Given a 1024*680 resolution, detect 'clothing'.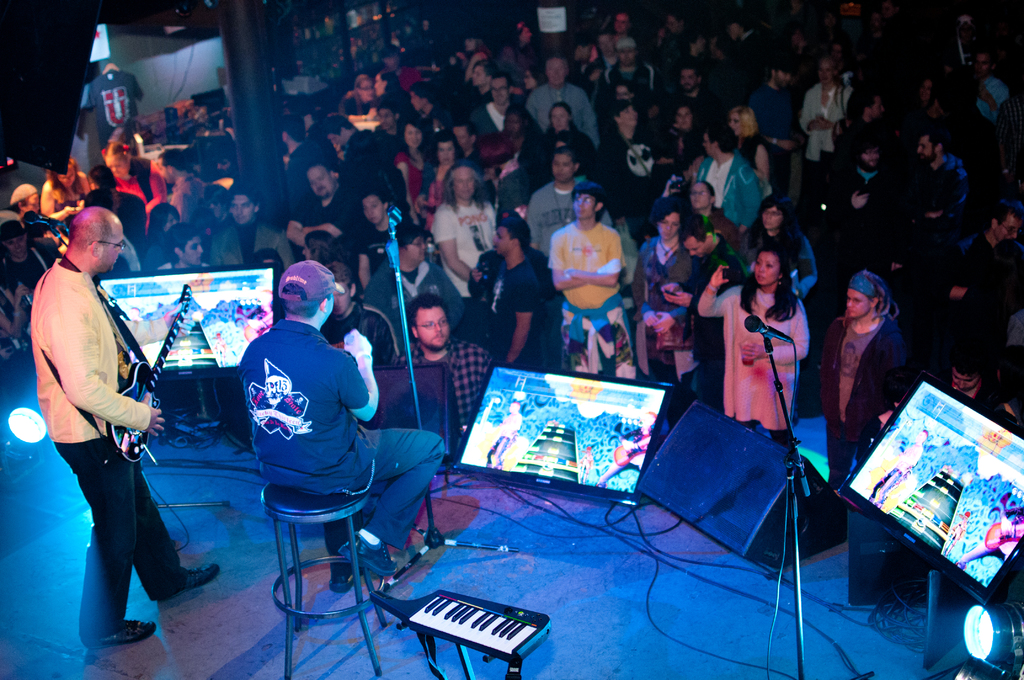
<region>959, 490, 1018, 568</region>.
